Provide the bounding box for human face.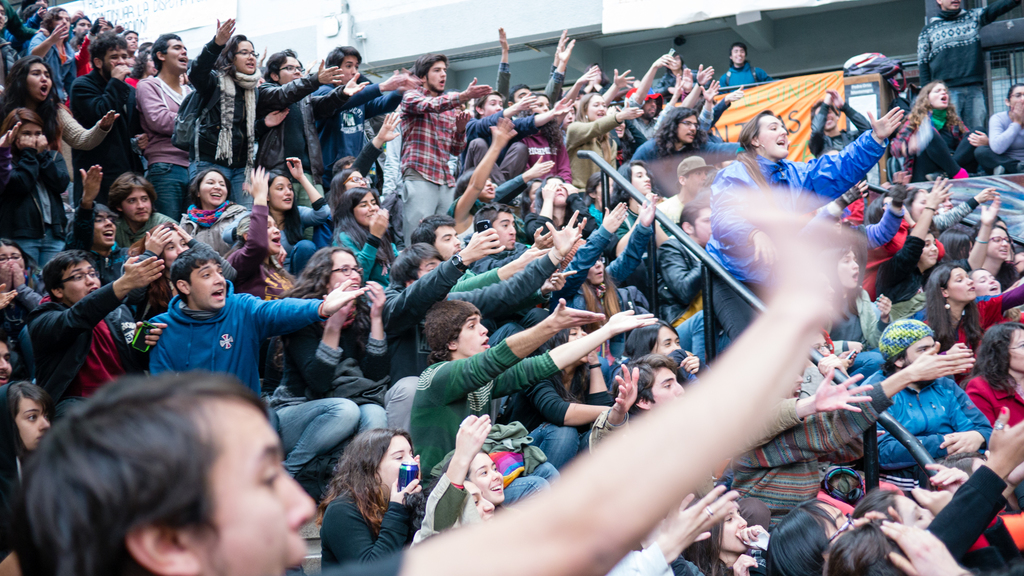
pyautogui.locateOnScreen(120, 187, 152, 218).
